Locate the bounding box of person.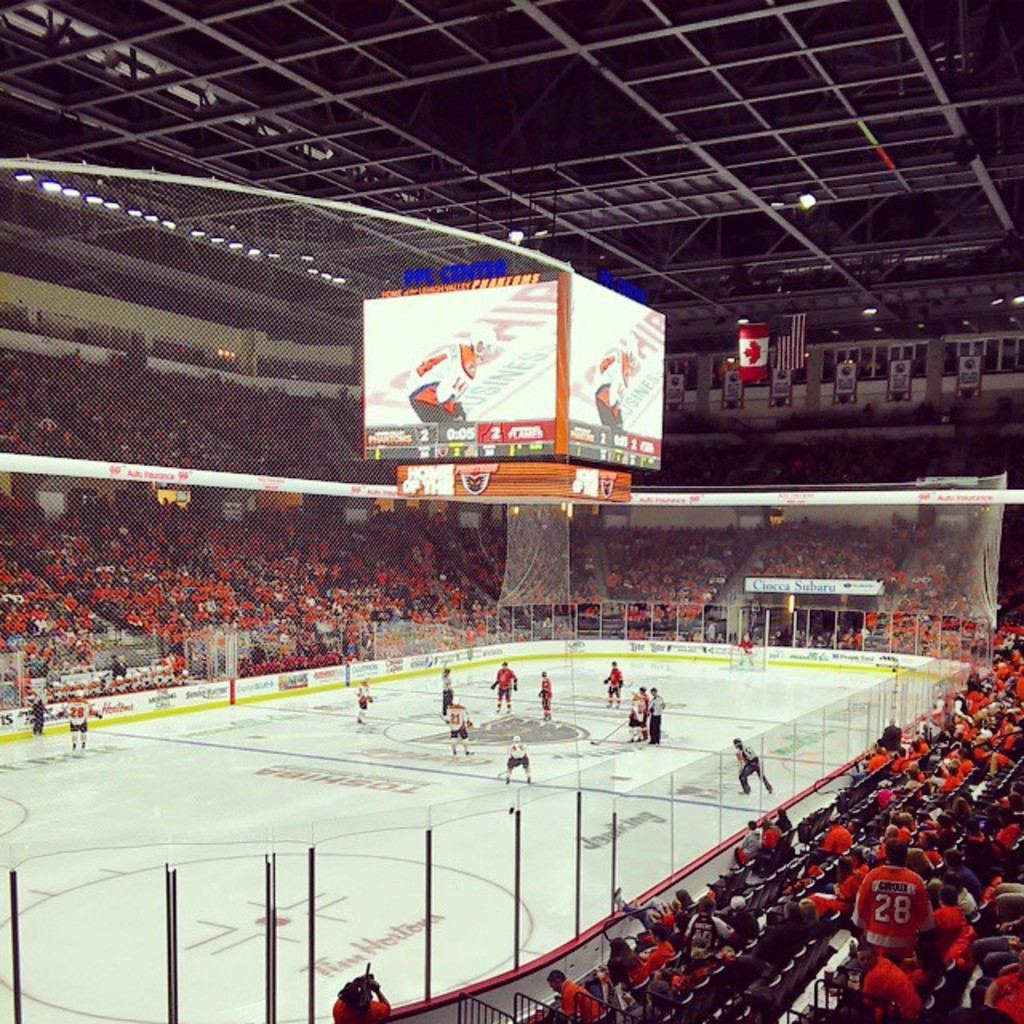
Bounding box: x1=438 y1=662 x2=453 y2=715.
